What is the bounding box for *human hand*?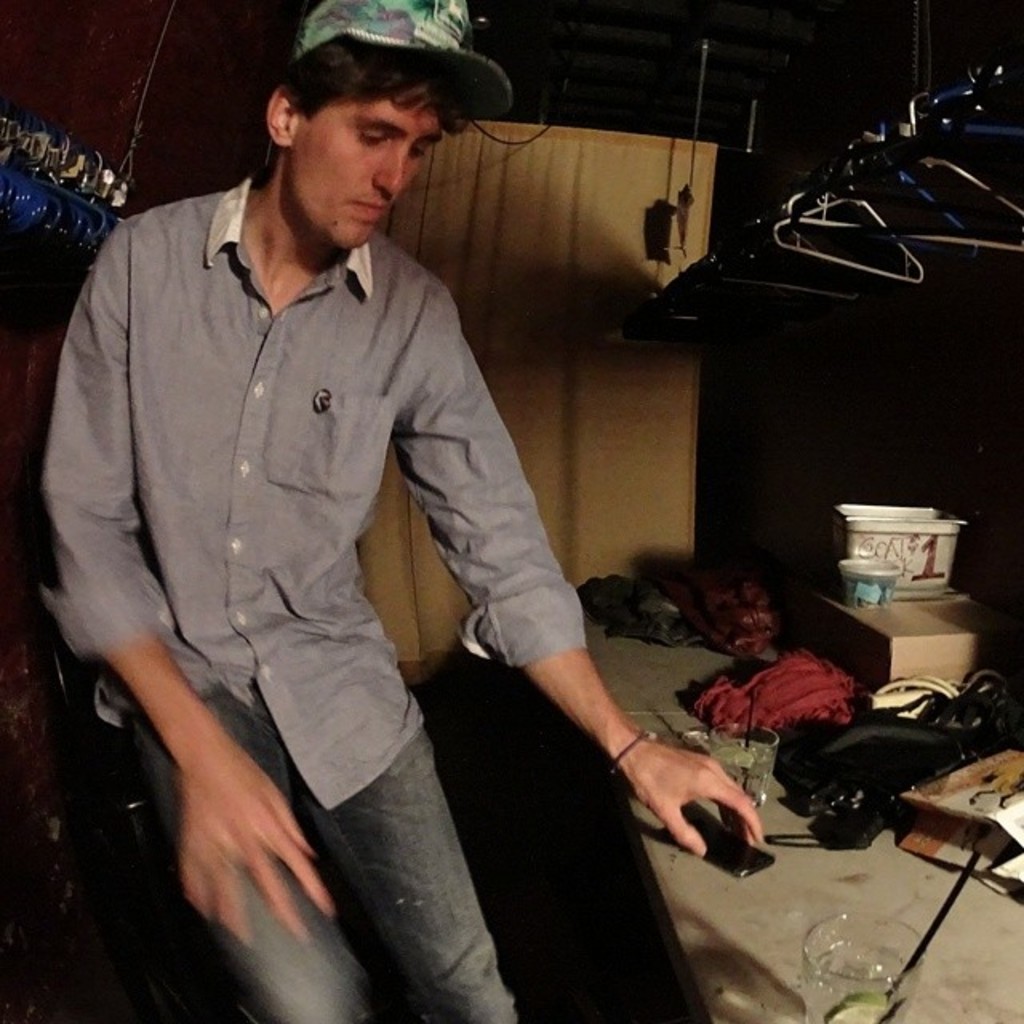
left=174, top=742, right=339, bottom=954.
